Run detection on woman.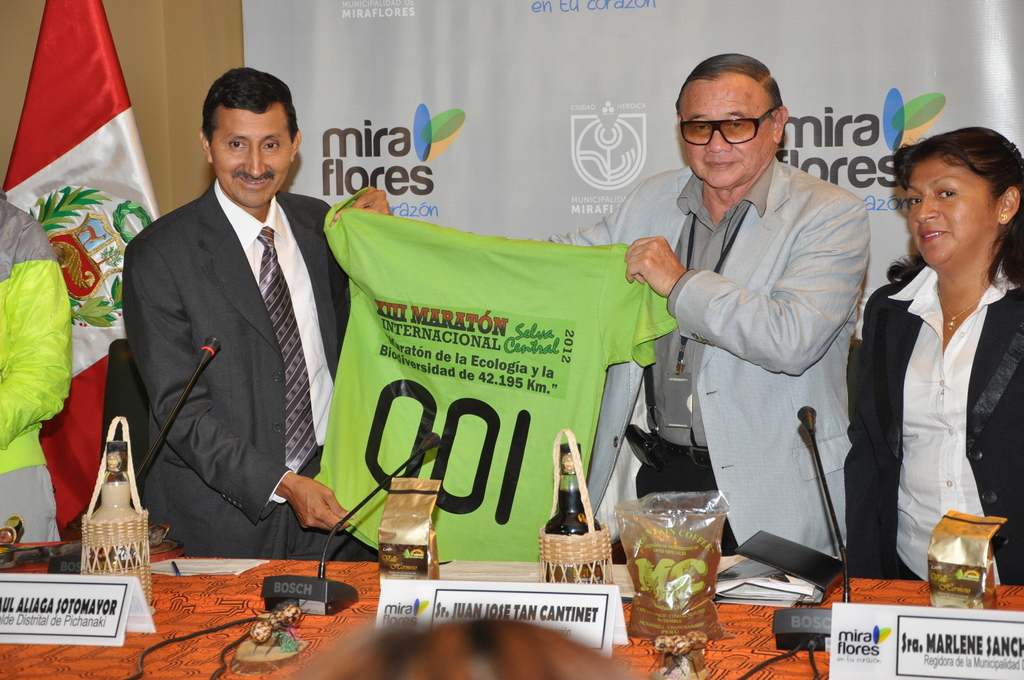
Result: <region>836, 122, 1023, 597</region>.
